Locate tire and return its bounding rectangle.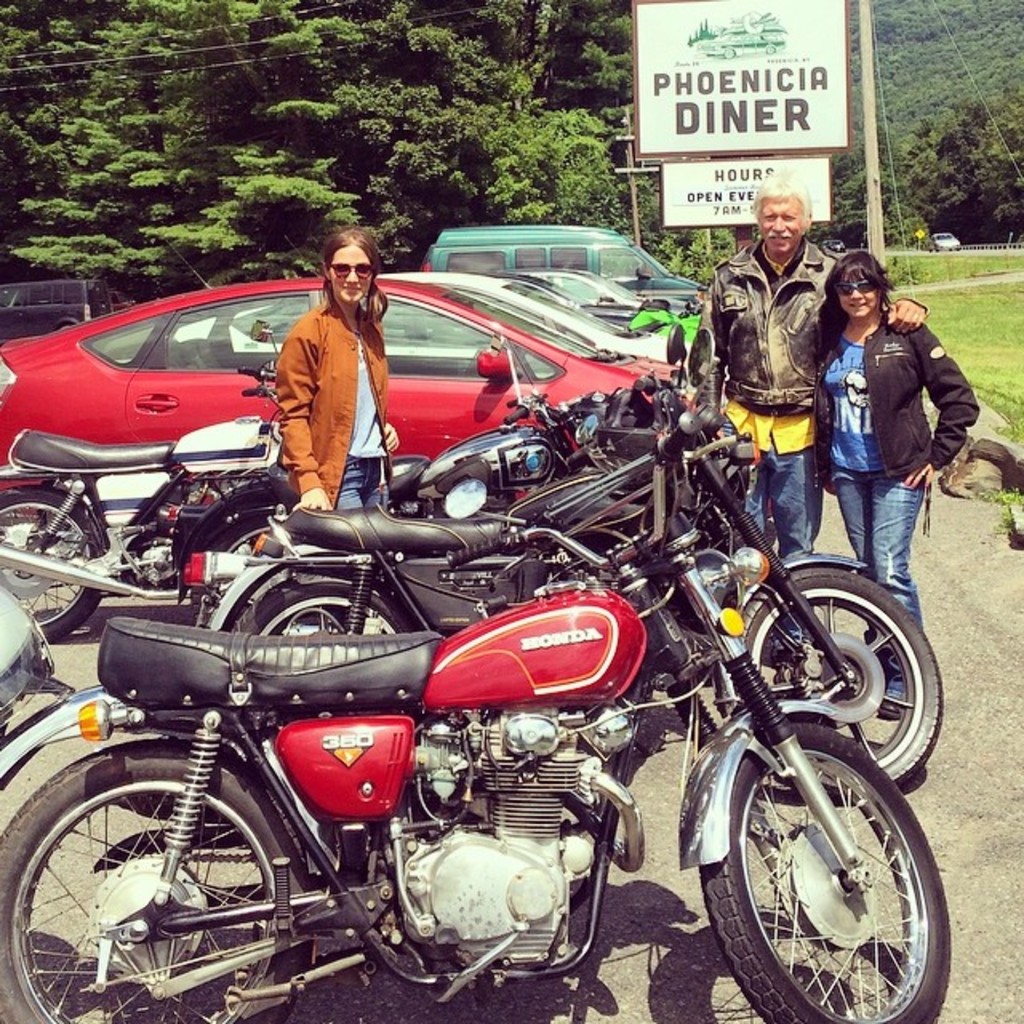
detection(136, 533, 189, 595).
